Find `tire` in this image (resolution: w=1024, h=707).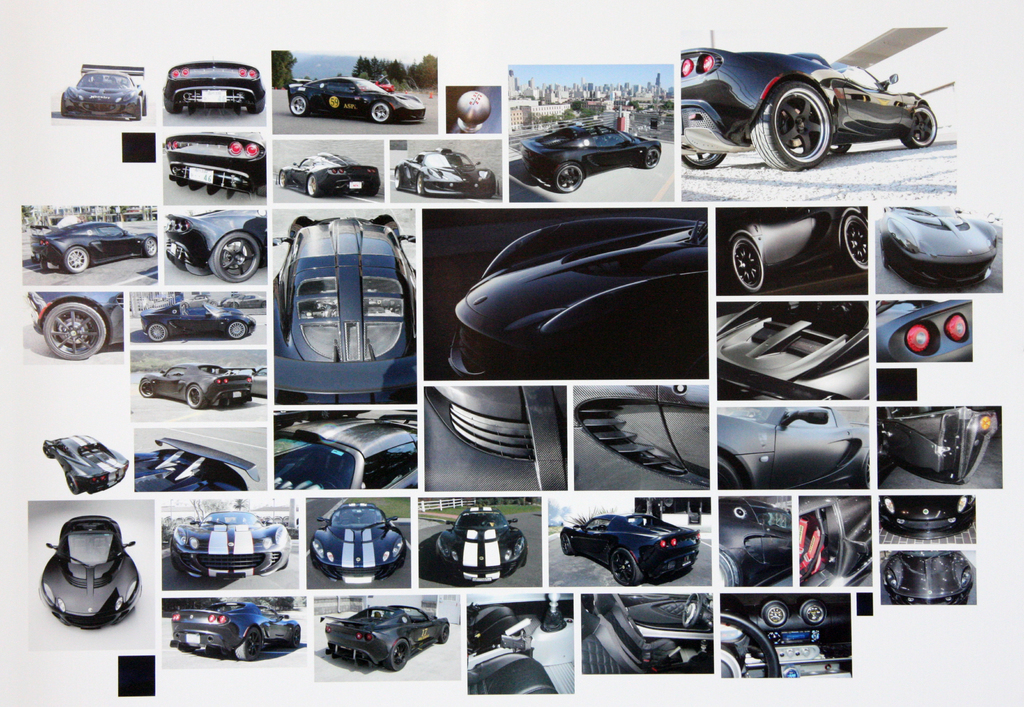
(287,93,308,118).
